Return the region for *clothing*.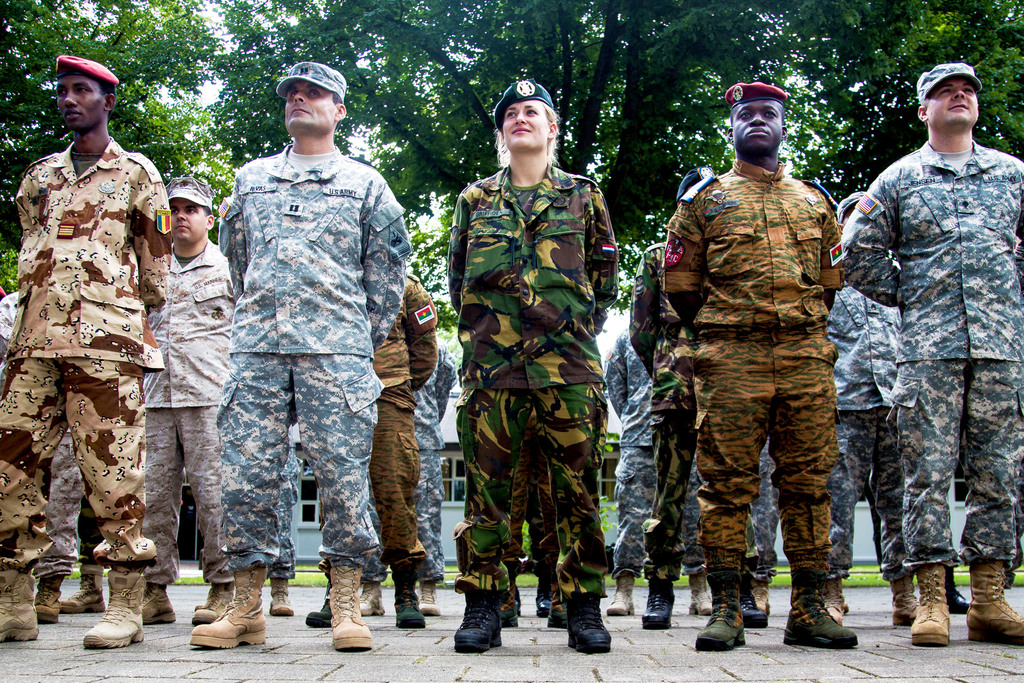
detection(191, 93, 417, 621).
